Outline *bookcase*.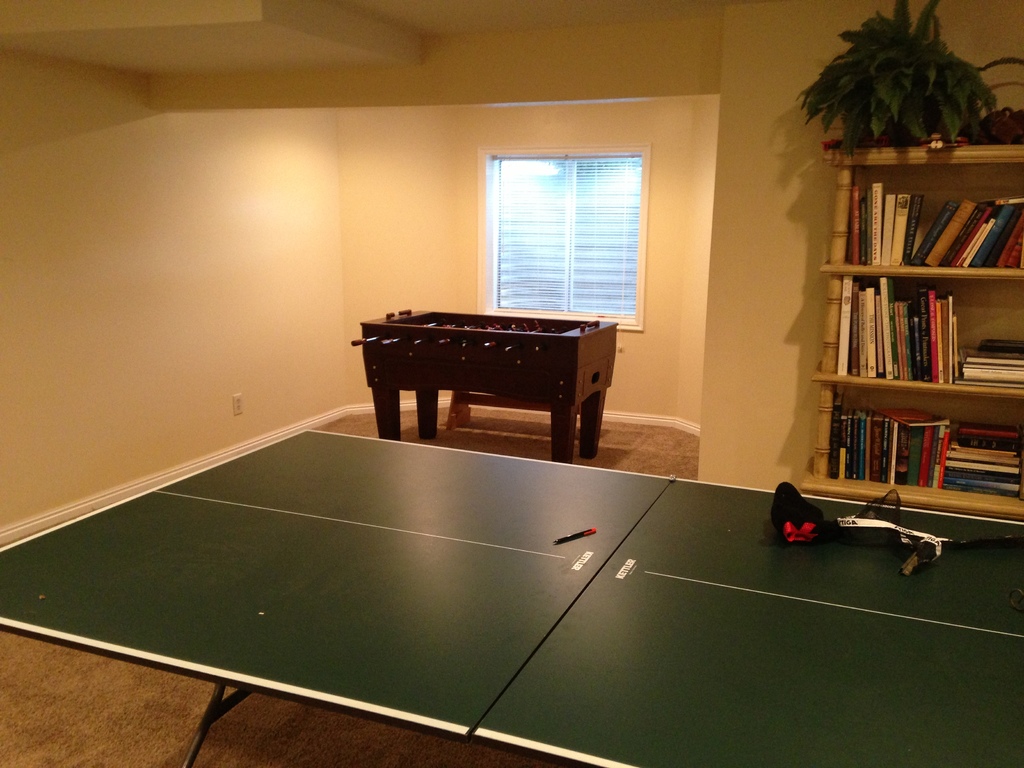
Outline: 810/118/1012/540.
